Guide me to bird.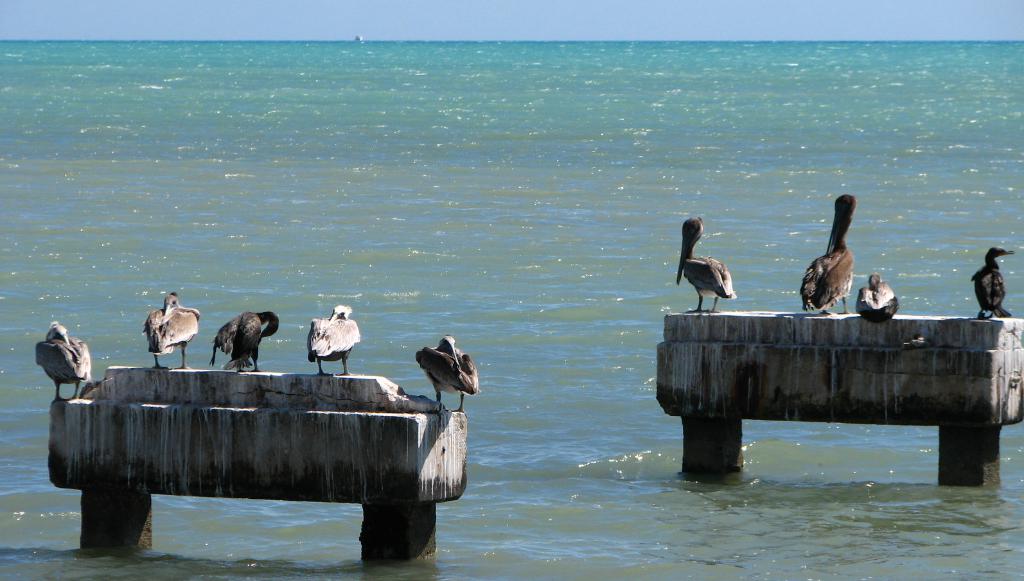
Guidance: bbox=(854, 272, 900, 327).
